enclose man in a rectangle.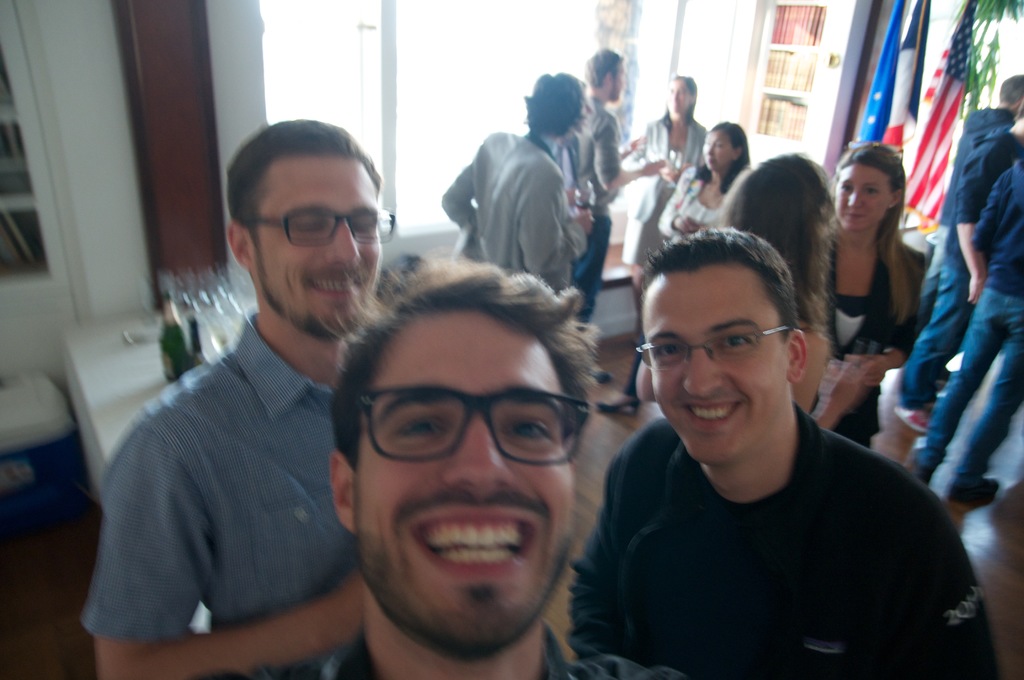
bbox(564, 227, 1016, 679).
